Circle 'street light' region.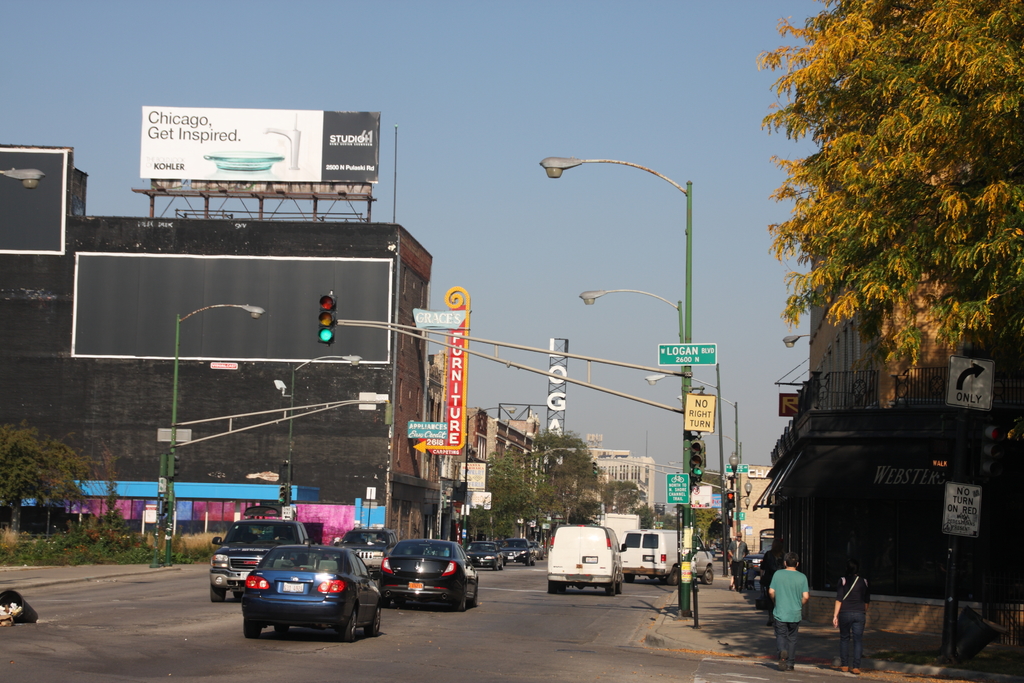
Region: Rect(781, 331, 815, 352).
